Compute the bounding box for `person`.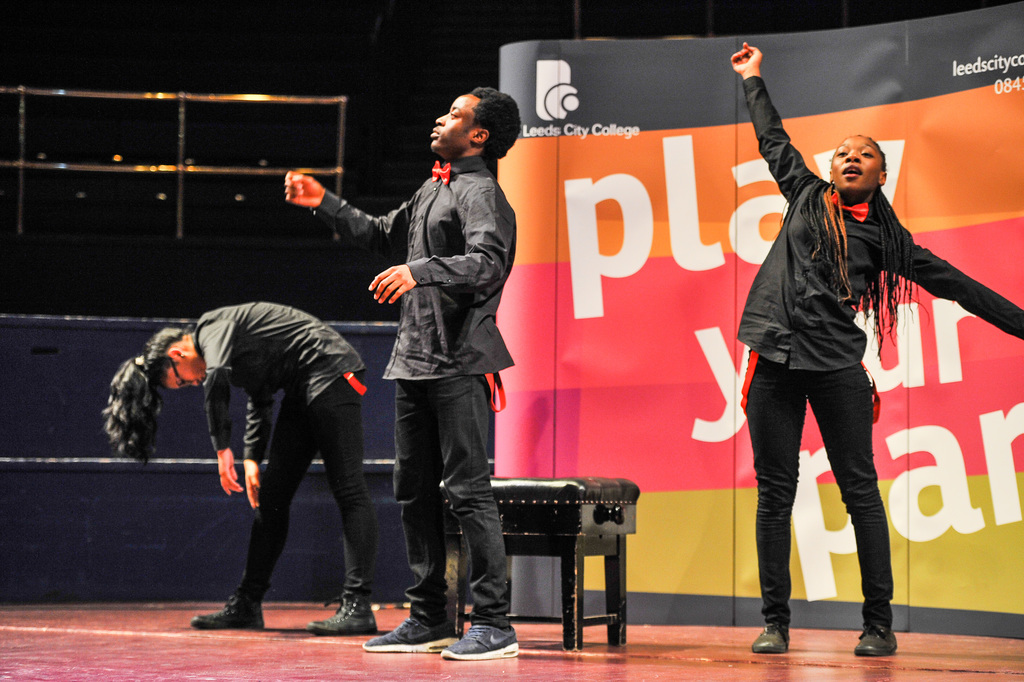
region(282, 84, 522, 662).
